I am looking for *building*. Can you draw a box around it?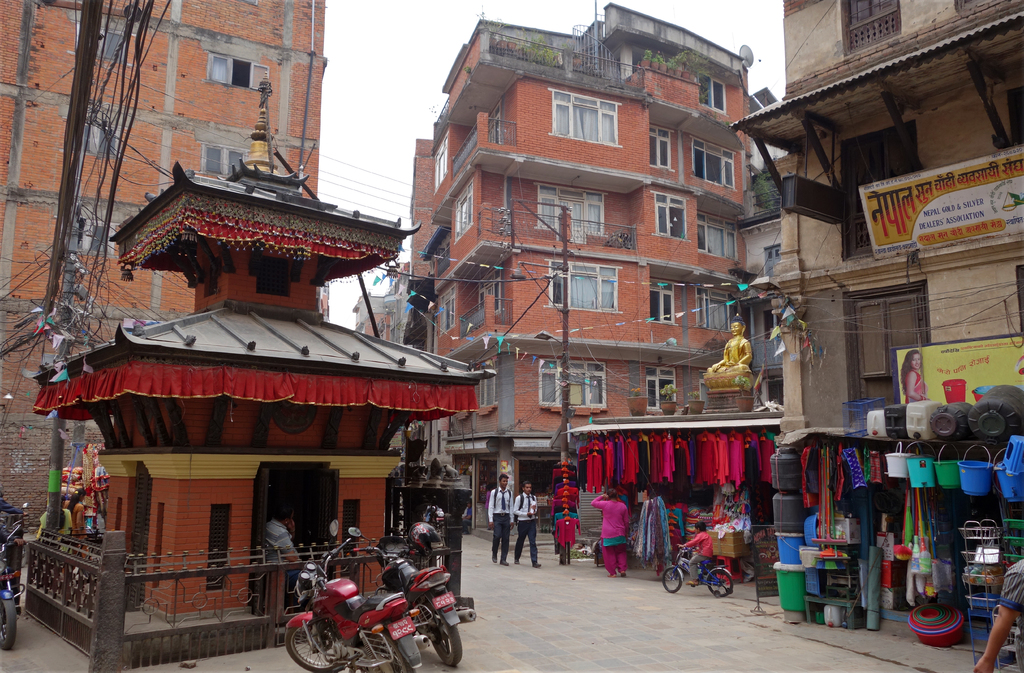
Sure, the bounding box is Rect(0, 0, 334, 539).
